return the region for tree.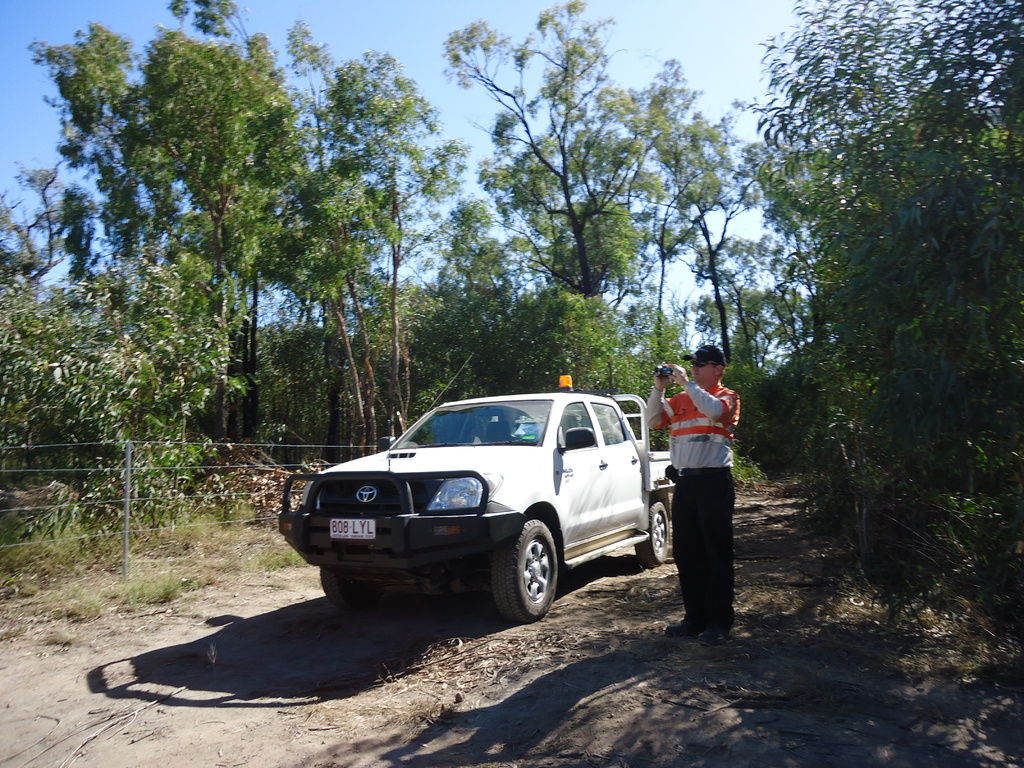
crop(431, 0, 656, 381).
